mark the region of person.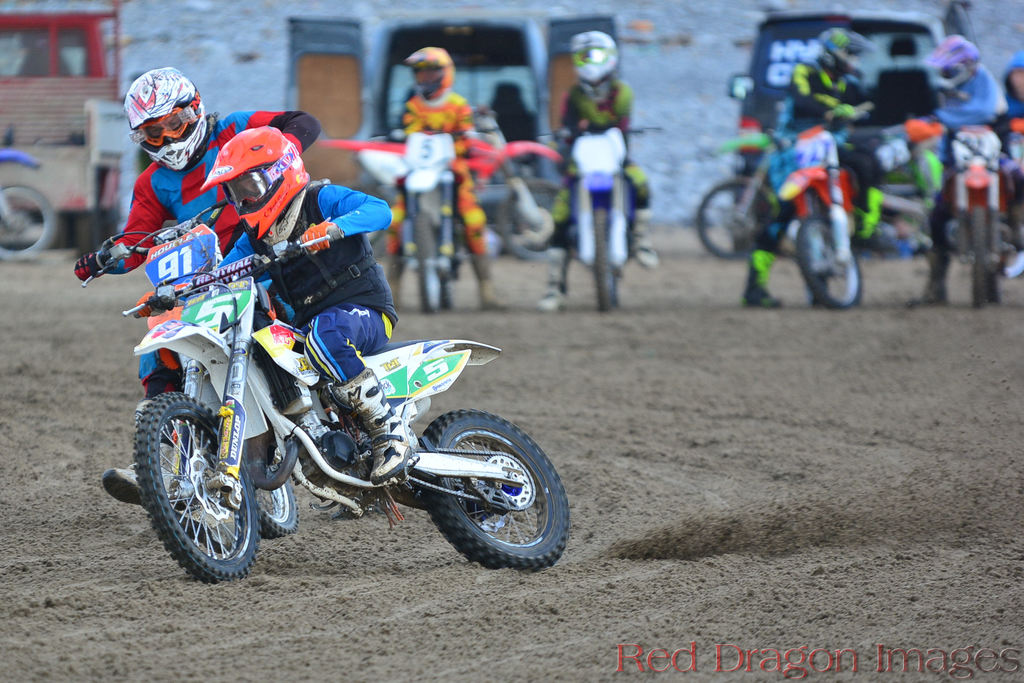
Region: 527 35 664 310.
